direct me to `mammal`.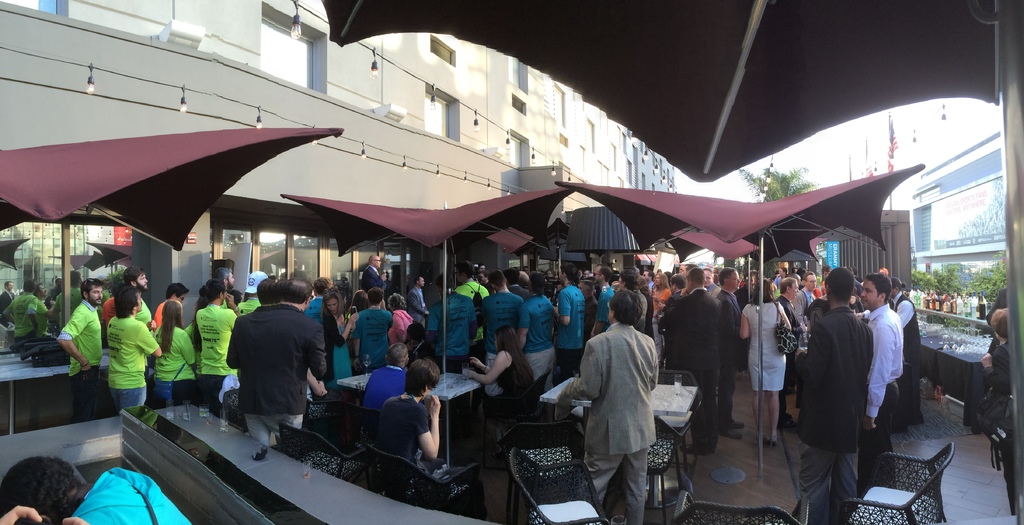
Direction: 776:274:810:419.
